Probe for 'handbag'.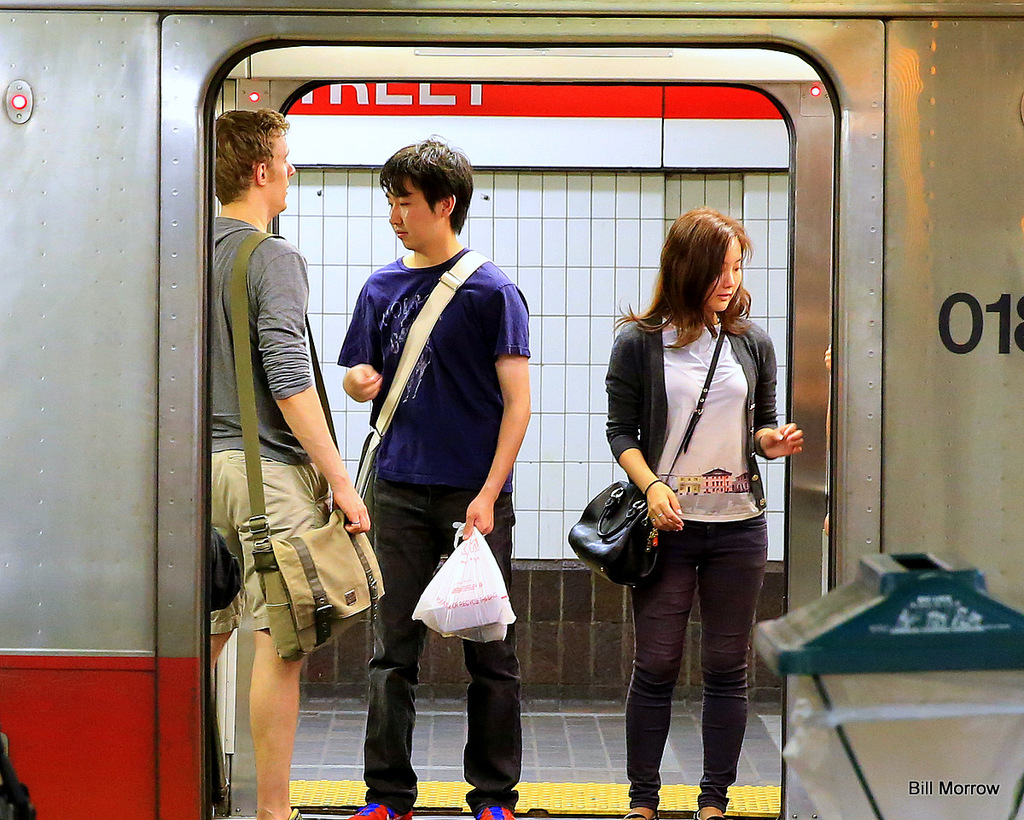
Probe result: 353/243/488/520.
